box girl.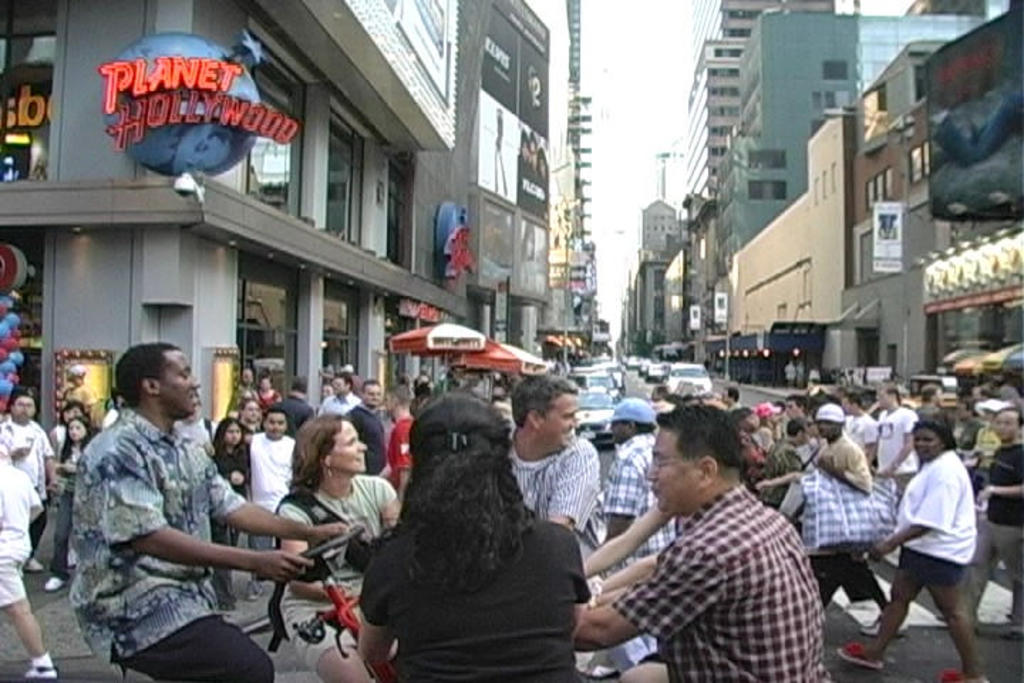
locate(210, 406, 250, 595).
